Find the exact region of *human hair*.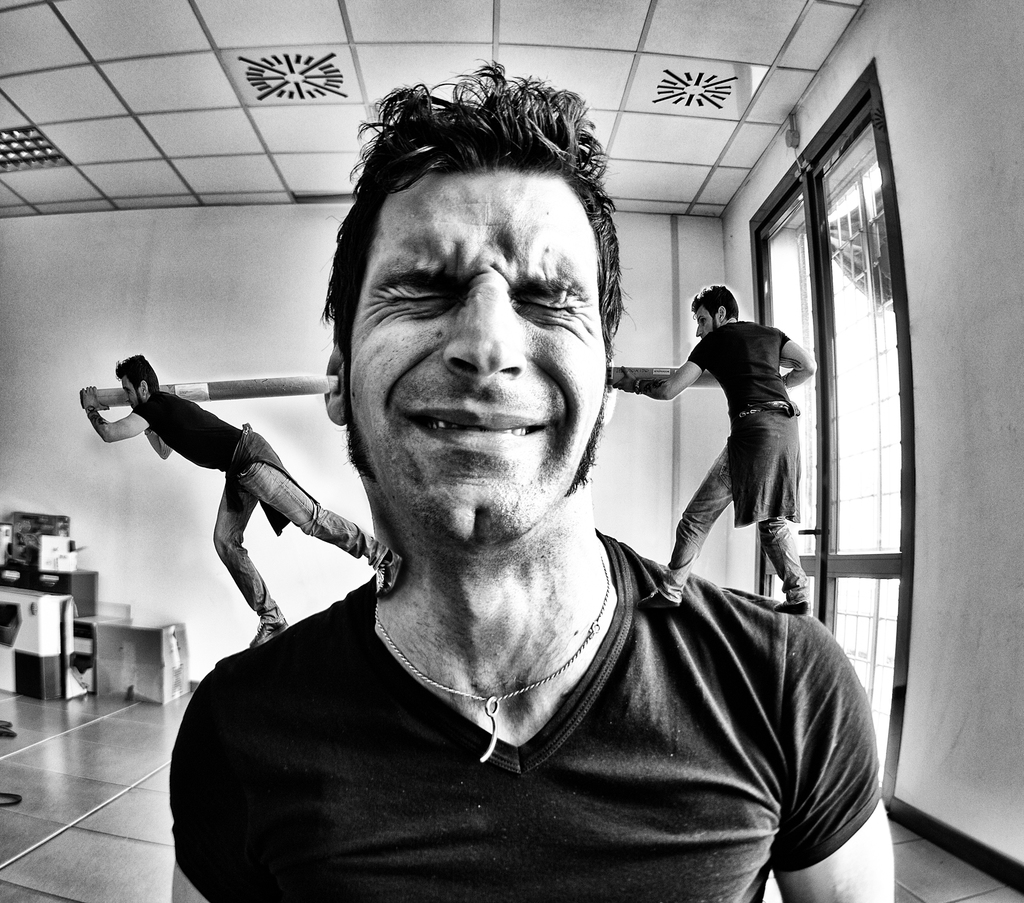
Exact region: select_region(114, 352, 162, 402).
